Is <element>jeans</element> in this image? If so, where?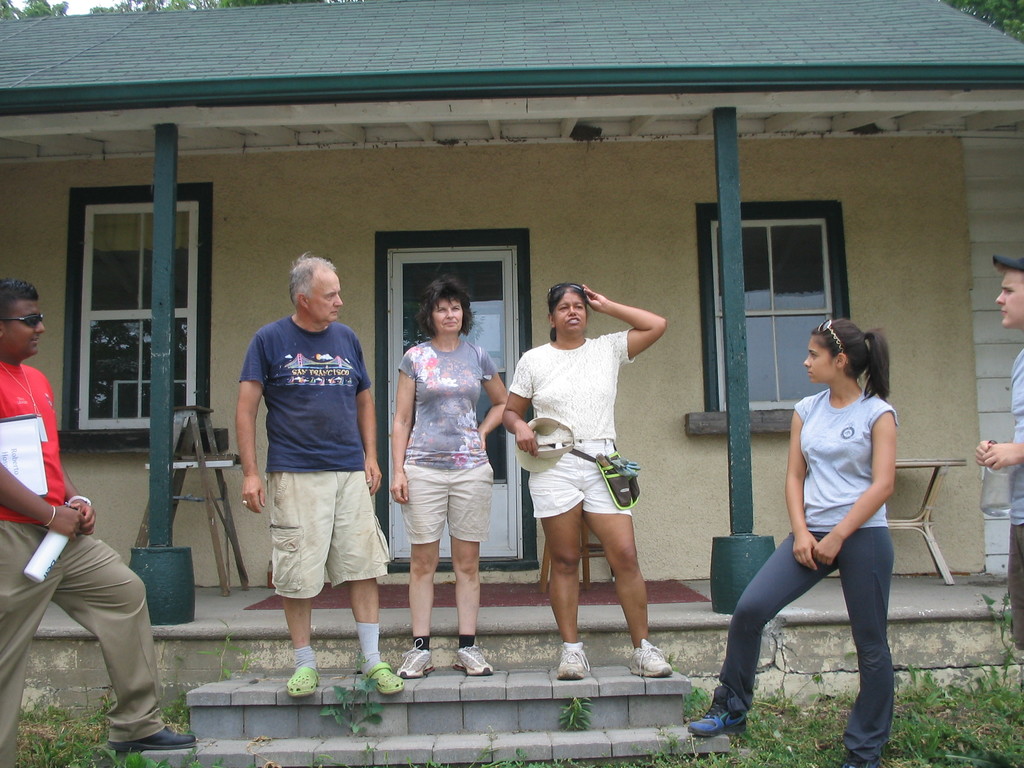
Yes, at [525, 445, 638, 523].
